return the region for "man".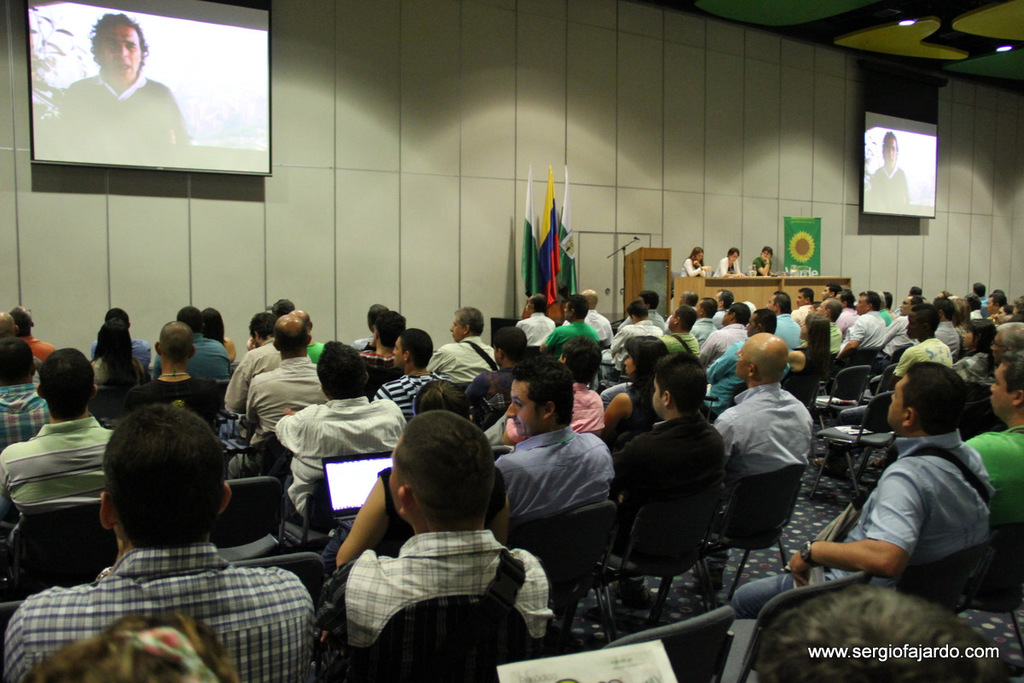
region(622, 294, 669, 329).
